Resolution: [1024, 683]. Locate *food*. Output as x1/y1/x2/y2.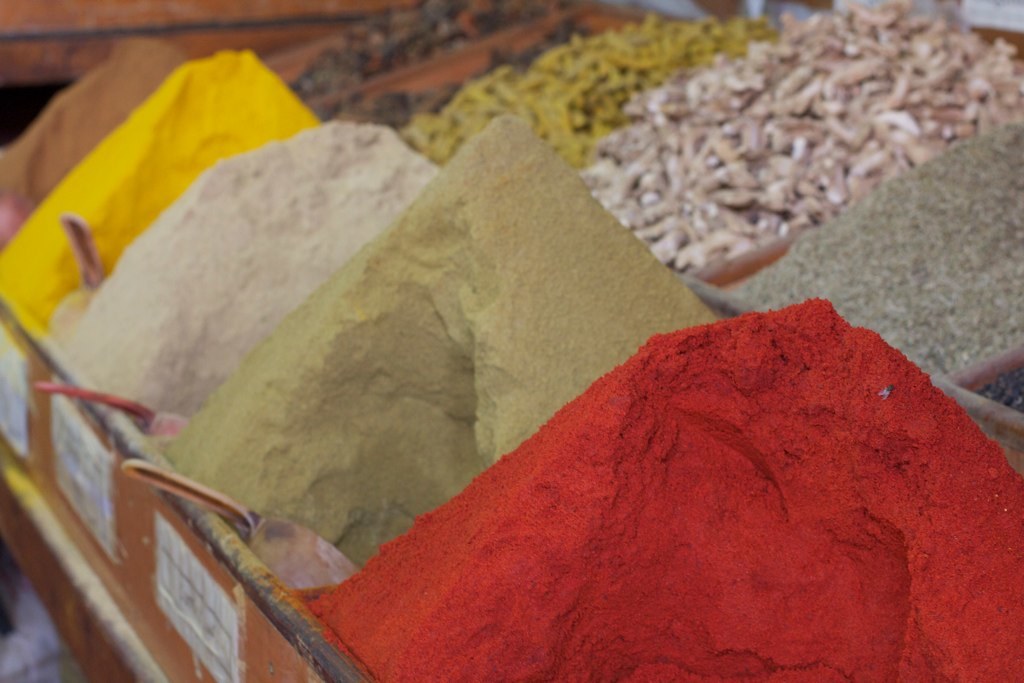
976/368/1023/415.
